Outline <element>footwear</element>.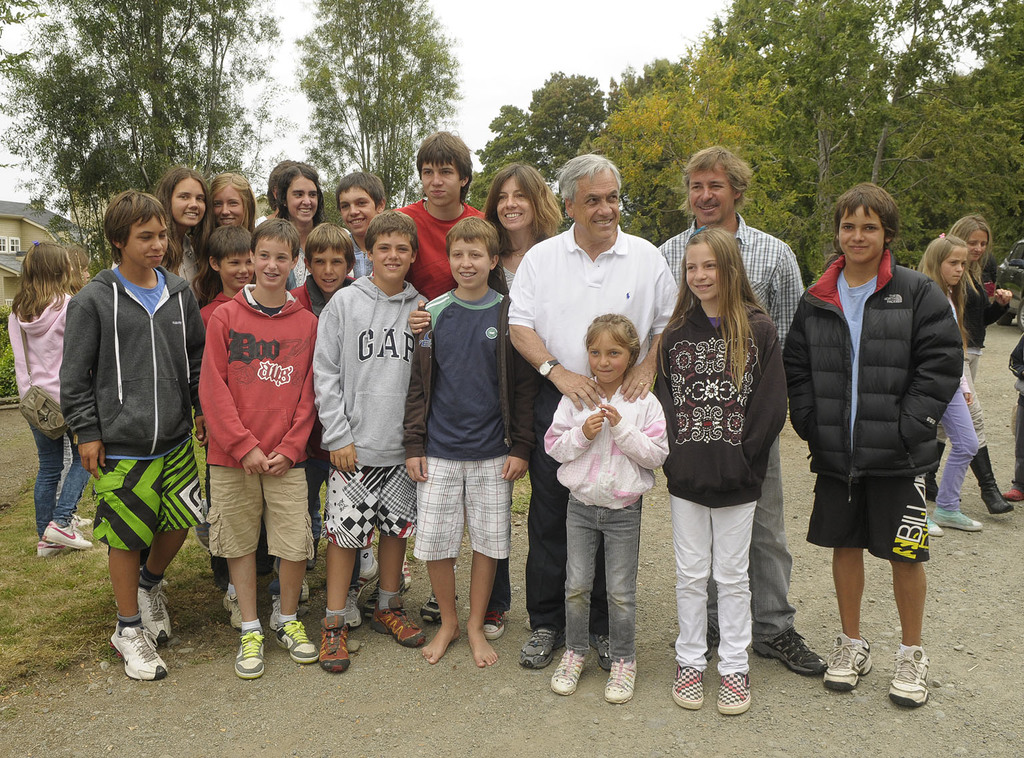
Outline: rect(817, 634, 865, 688).
